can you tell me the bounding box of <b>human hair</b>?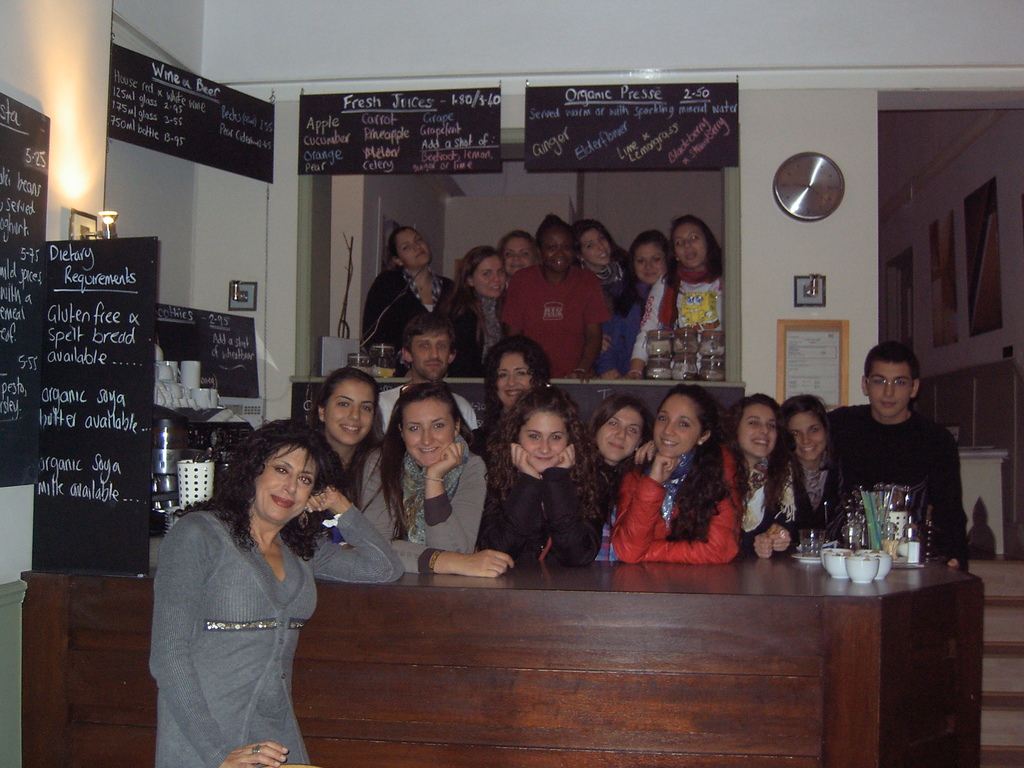
bbox=(483, 335, 547, 427).
